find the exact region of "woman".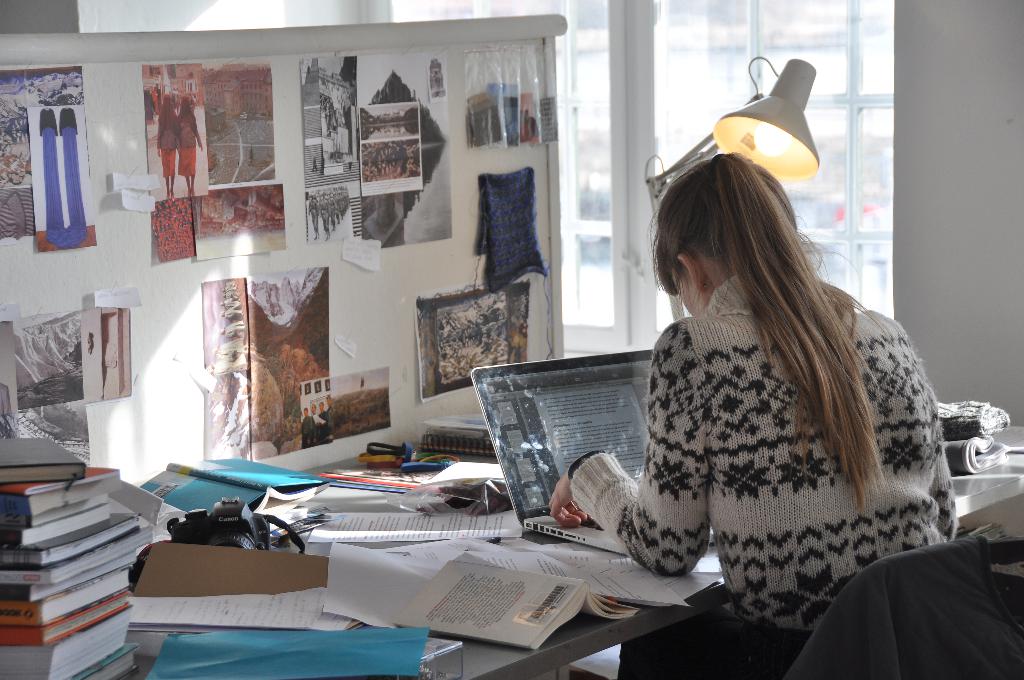
Exact region: (577,125,967,649).
